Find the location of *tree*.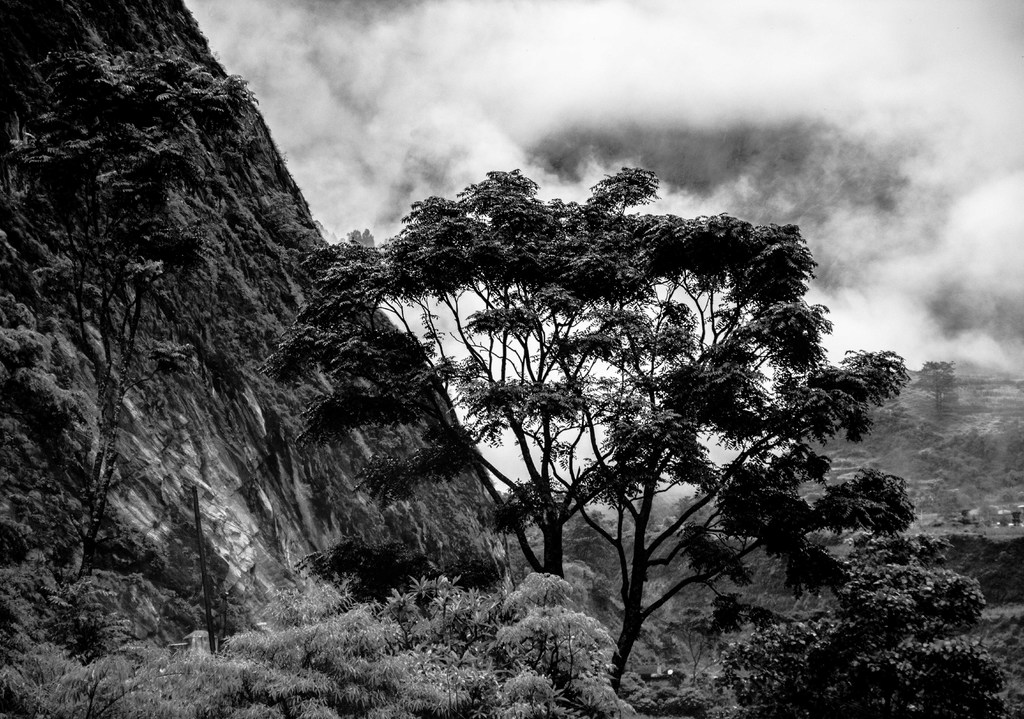
Location: 705/526/1023/718.
